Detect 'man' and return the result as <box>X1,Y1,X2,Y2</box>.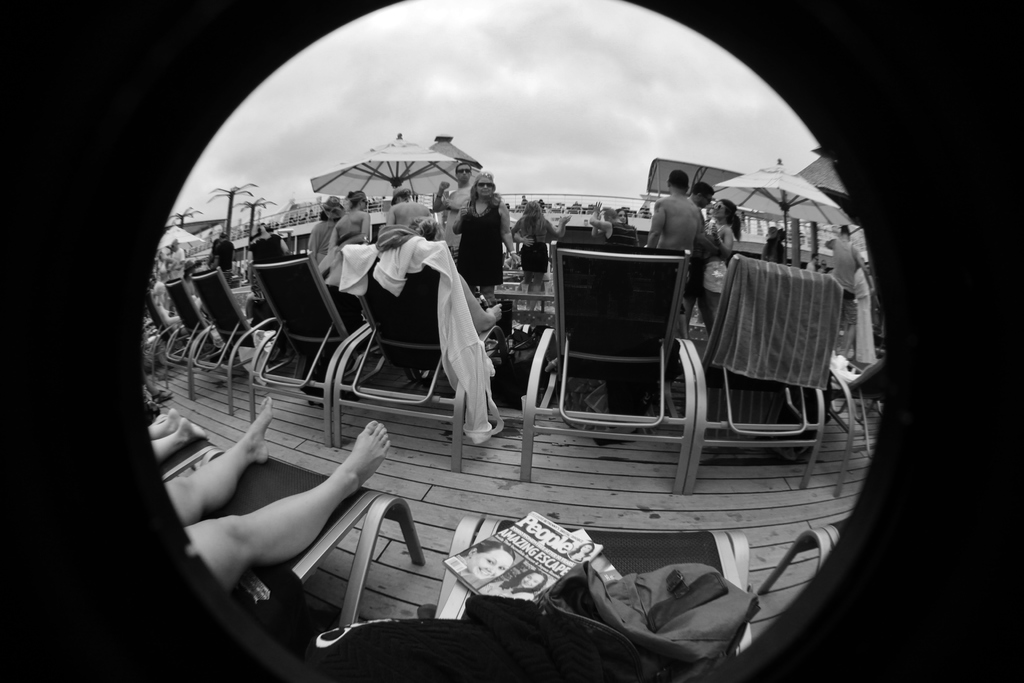
<box>646,165,702,250</box>.
